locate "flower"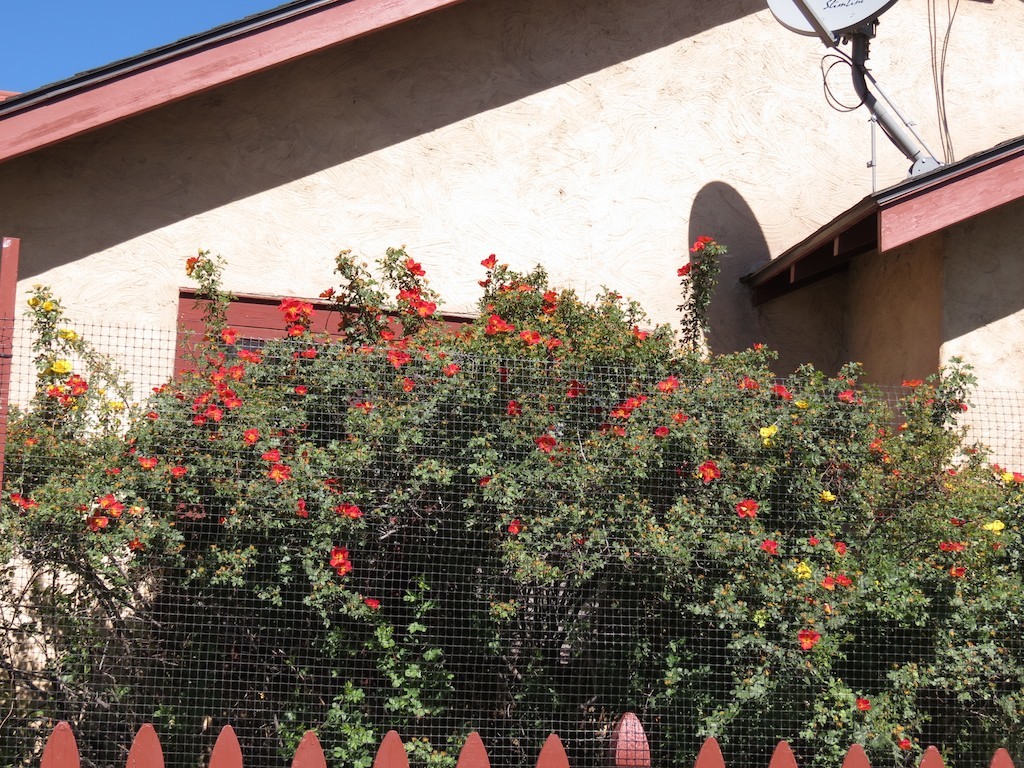
BBox(478, 251, 504, 266)
